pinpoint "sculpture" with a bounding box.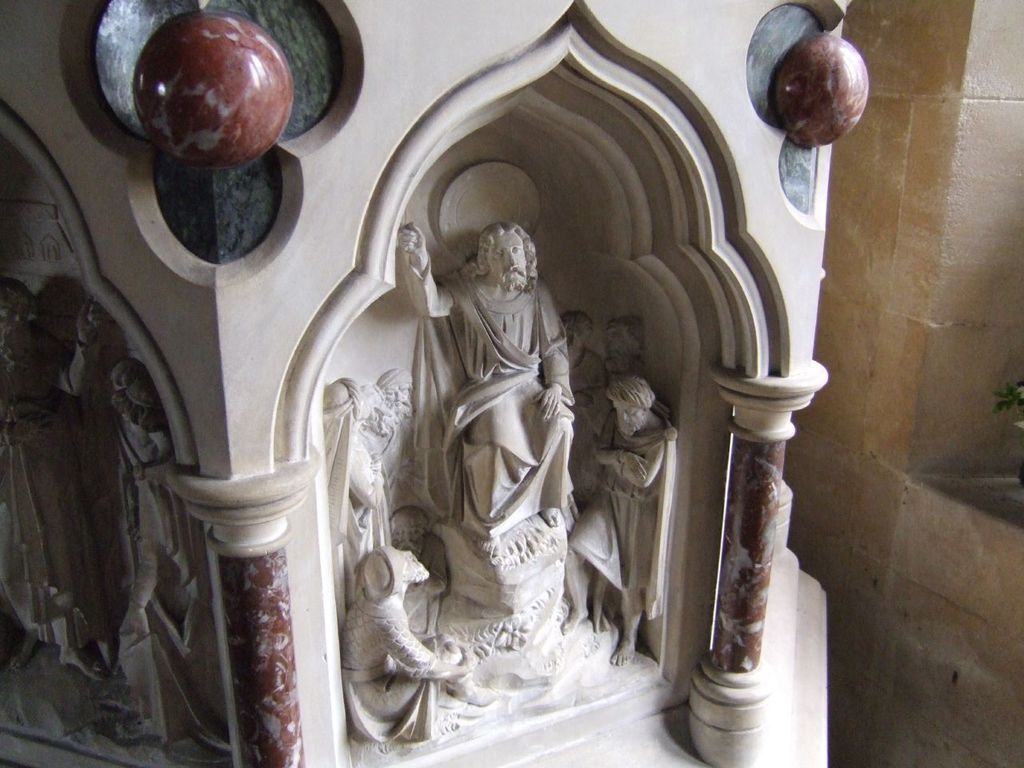
(562,312,618,518).
